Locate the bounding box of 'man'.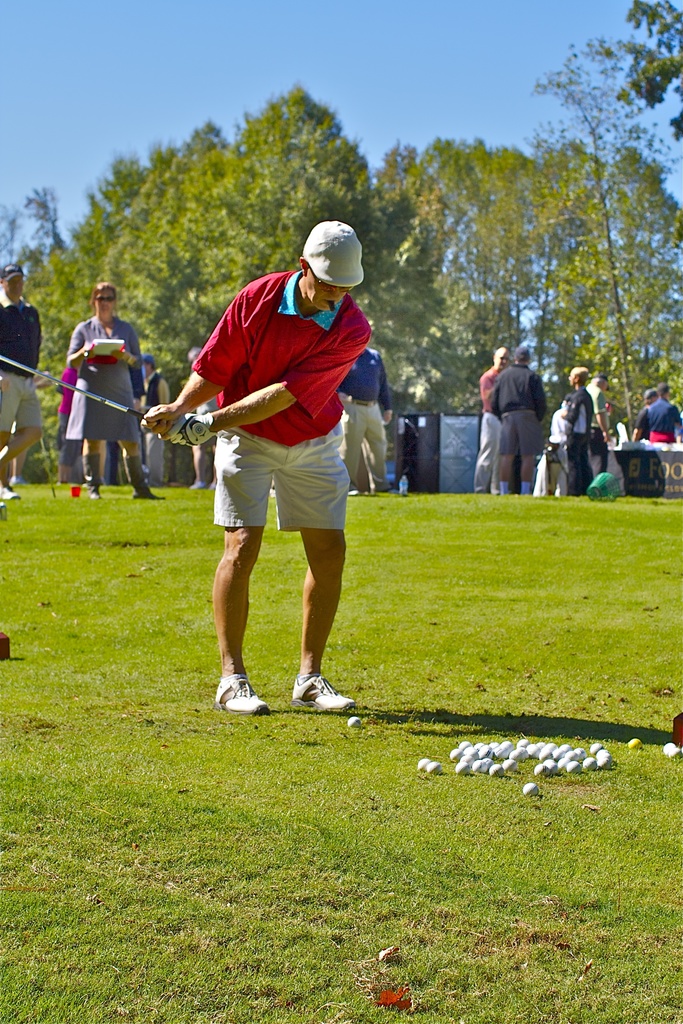
Bounding box: [left=634, top=381, right=660, bottom=447].
